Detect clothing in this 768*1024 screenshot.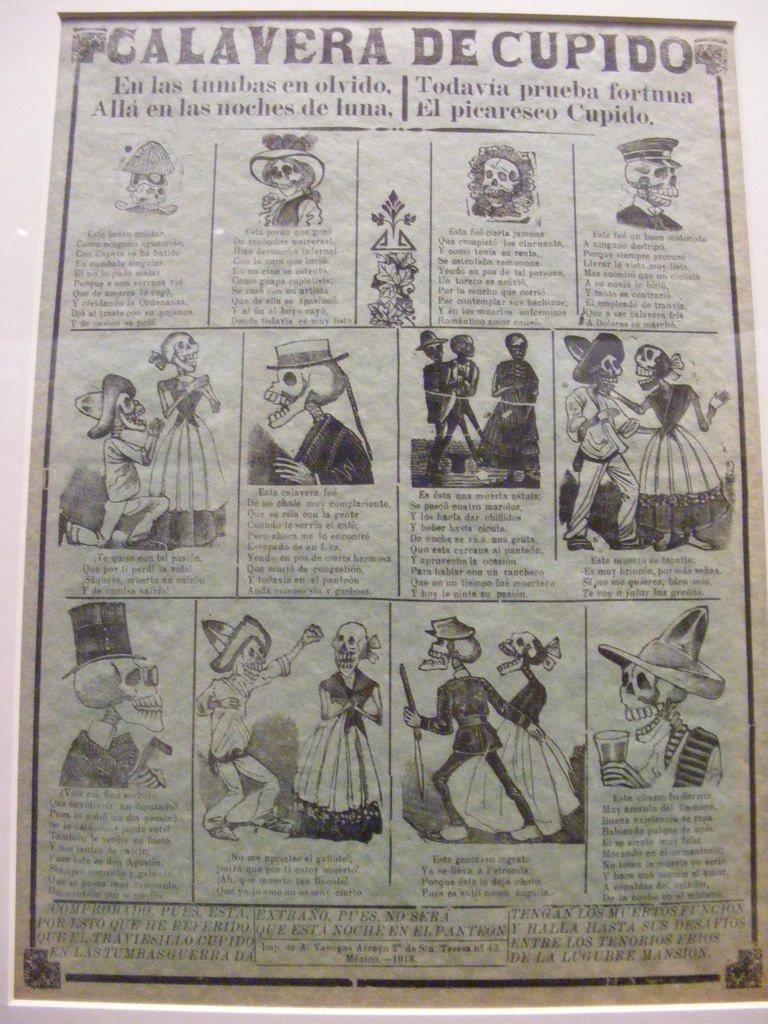
Detection: [left=63, top=720, right=157, bottom=813].
